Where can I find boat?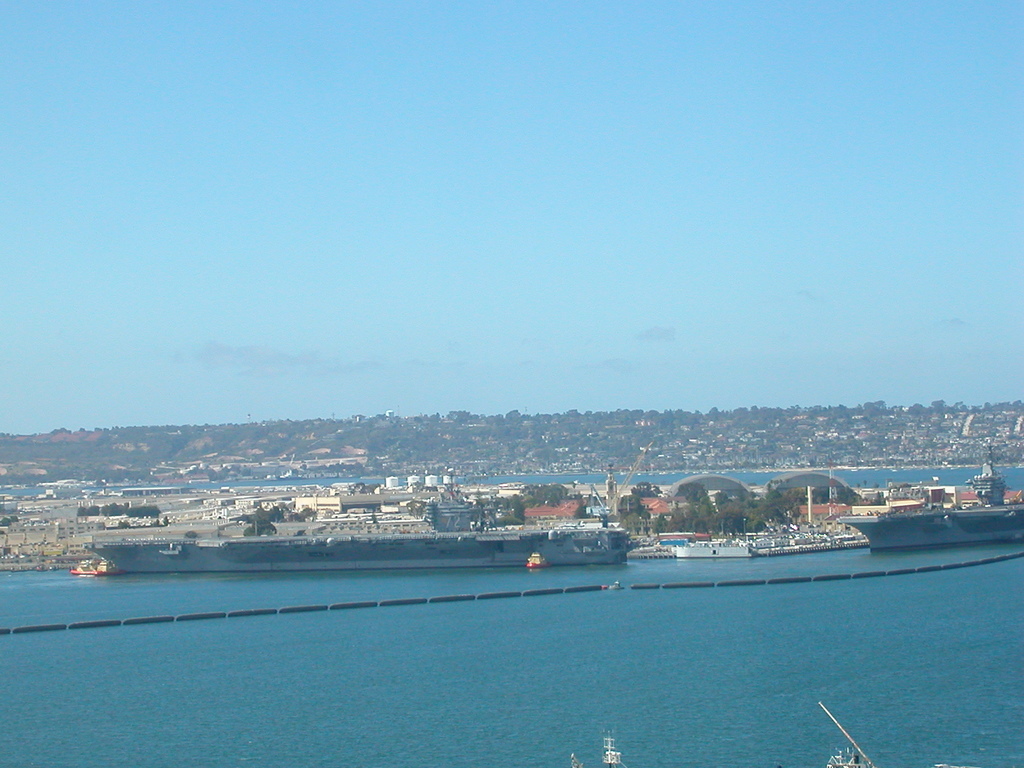
You can find it at 668/536/750/563.
